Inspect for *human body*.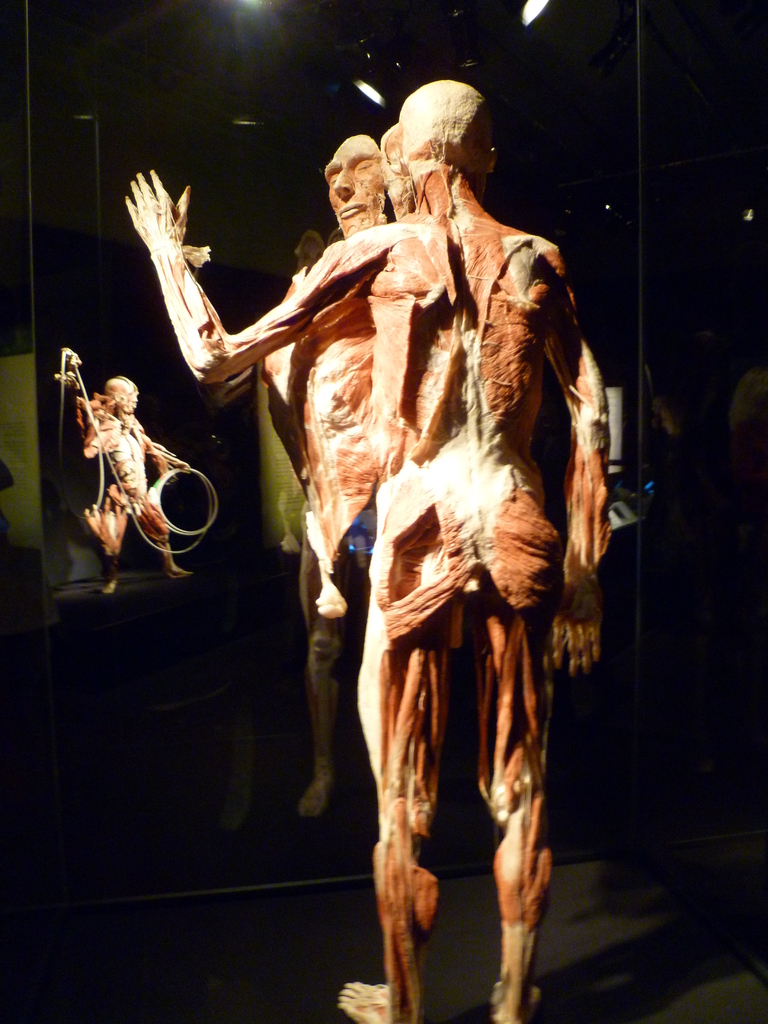
Inspection: detection(126, 77, 612, 1023).
